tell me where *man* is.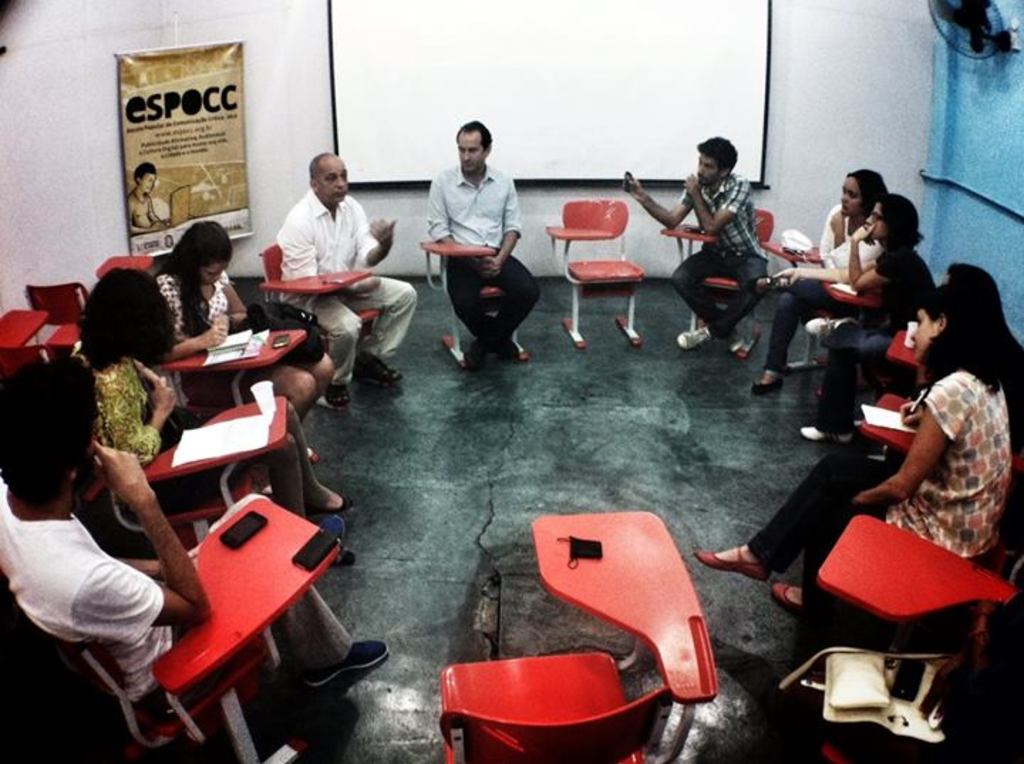
*man* is at 620,135,774,361.
